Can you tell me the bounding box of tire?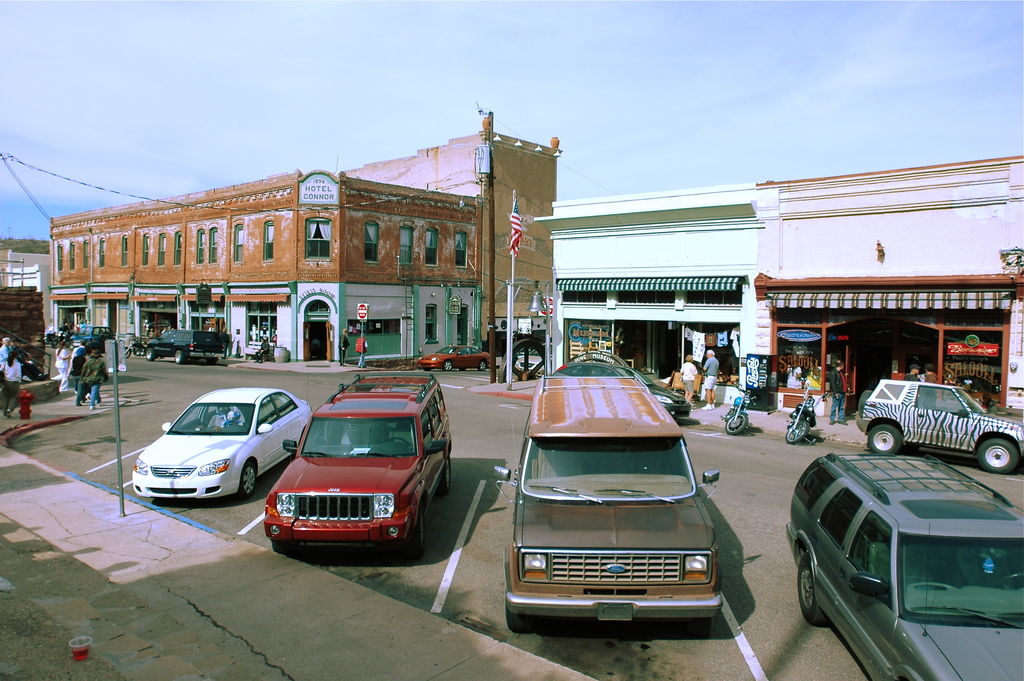
bbox(869, 420, 908, 457).
